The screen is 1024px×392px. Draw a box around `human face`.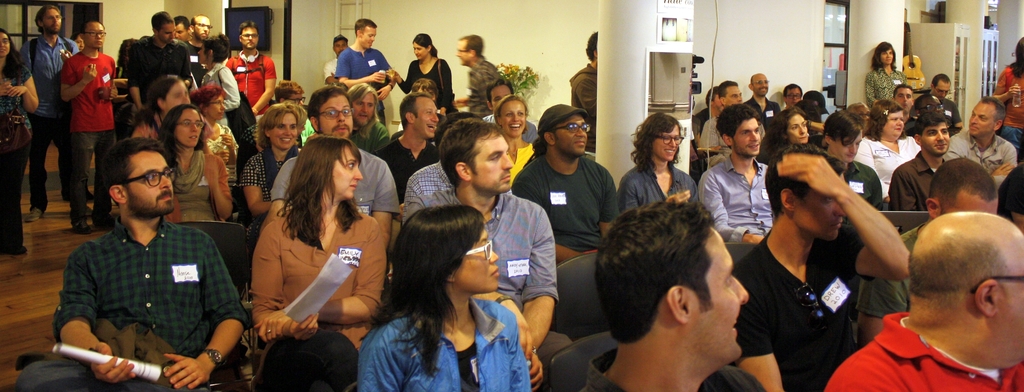
[left=155, top=22, right=175, bottom=40].
